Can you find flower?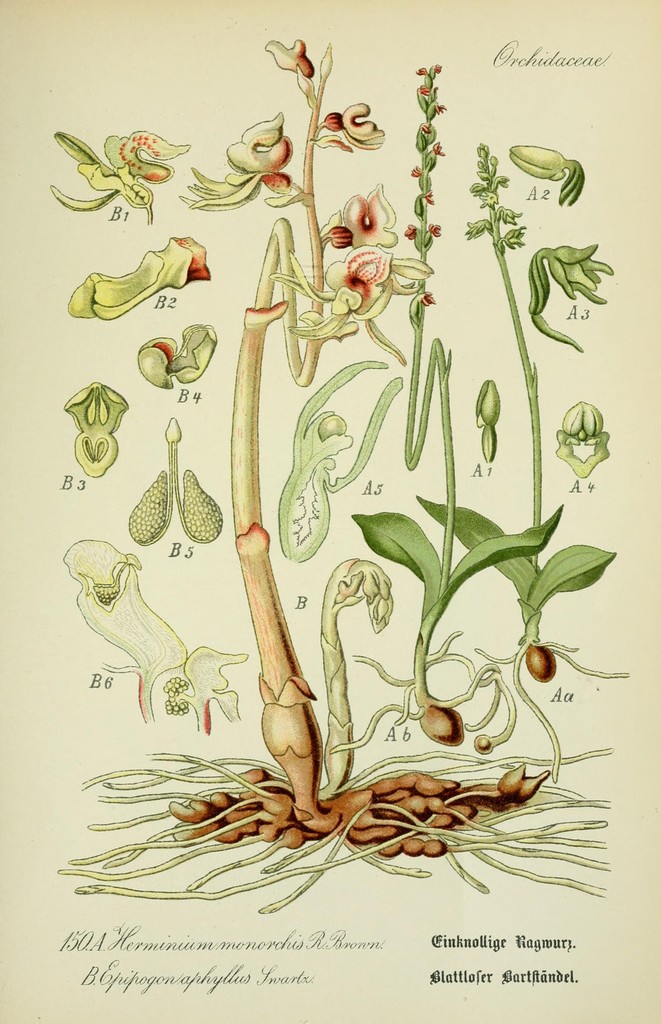
Yes, bounding box: (331,234,405,296).
